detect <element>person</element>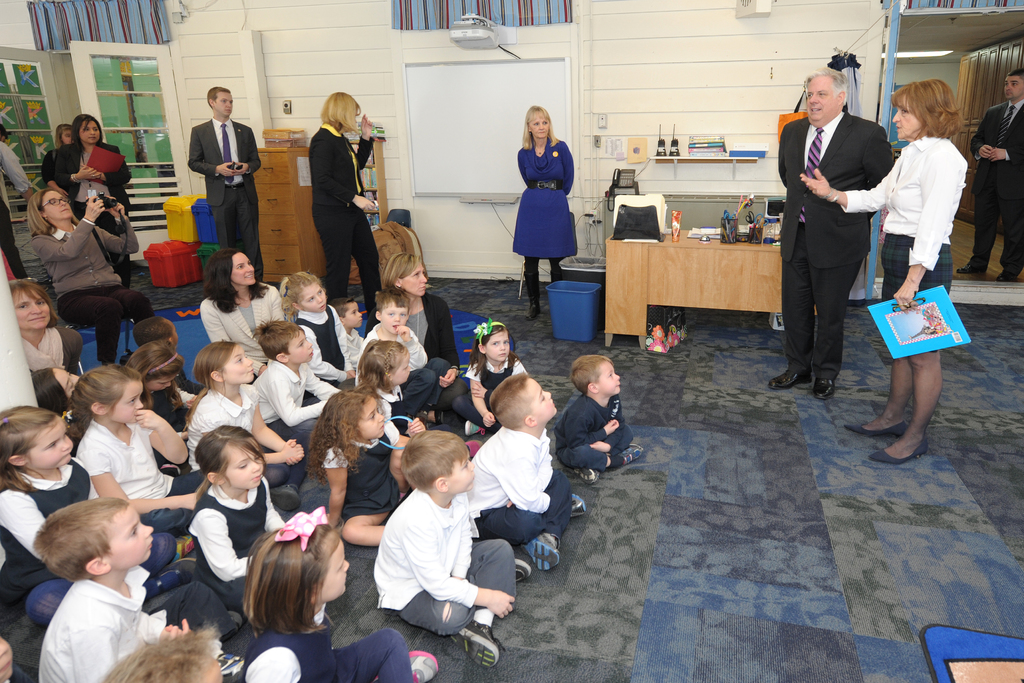
bbox(26, 183, 140, 363)
